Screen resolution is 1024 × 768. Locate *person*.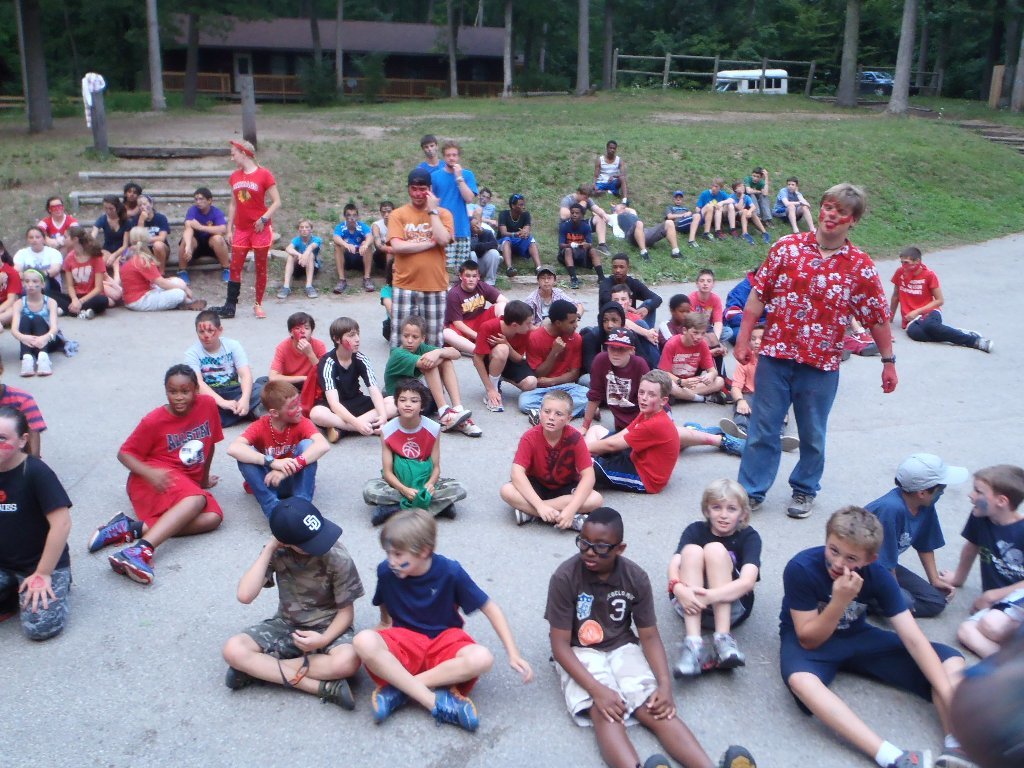
<region>320, 201, 379, 287</region>.
